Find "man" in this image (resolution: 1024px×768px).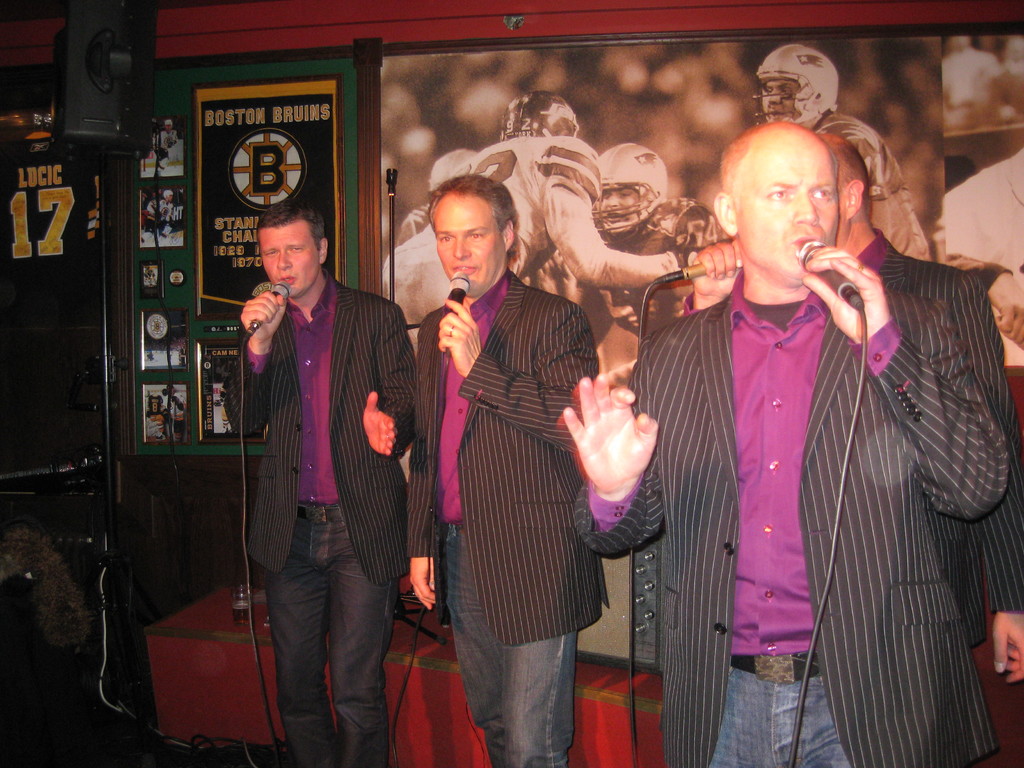
bbox(561, 120, 1008, 767).
